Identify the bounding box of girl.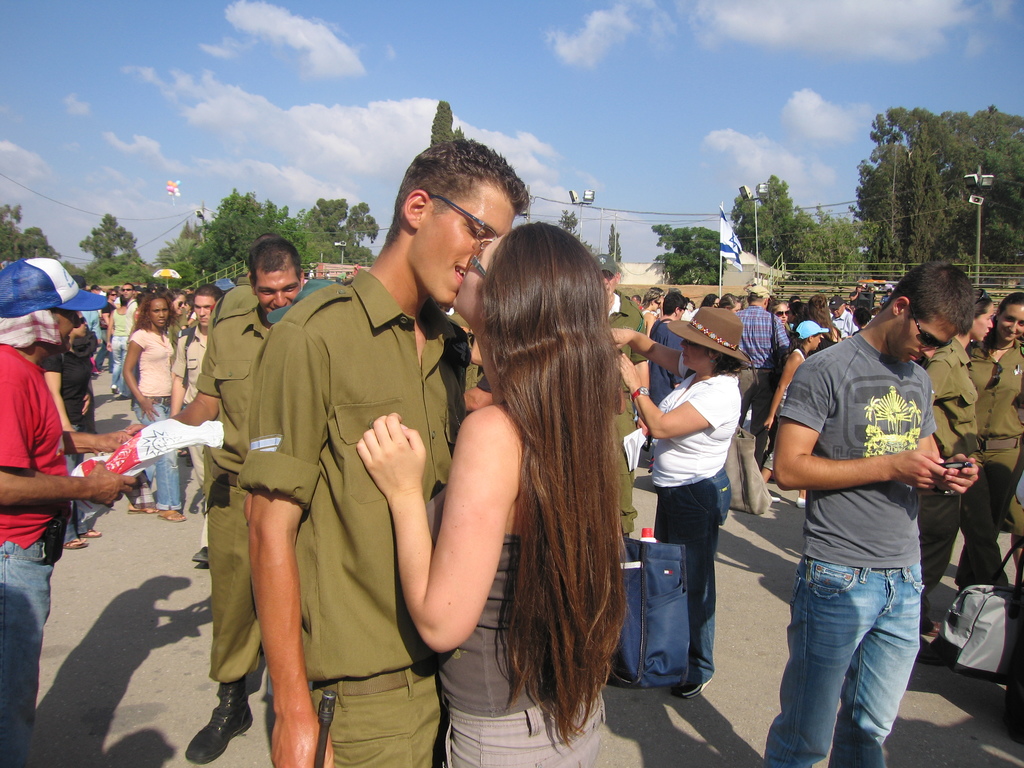
<box>949,294,1023,589</box>.
